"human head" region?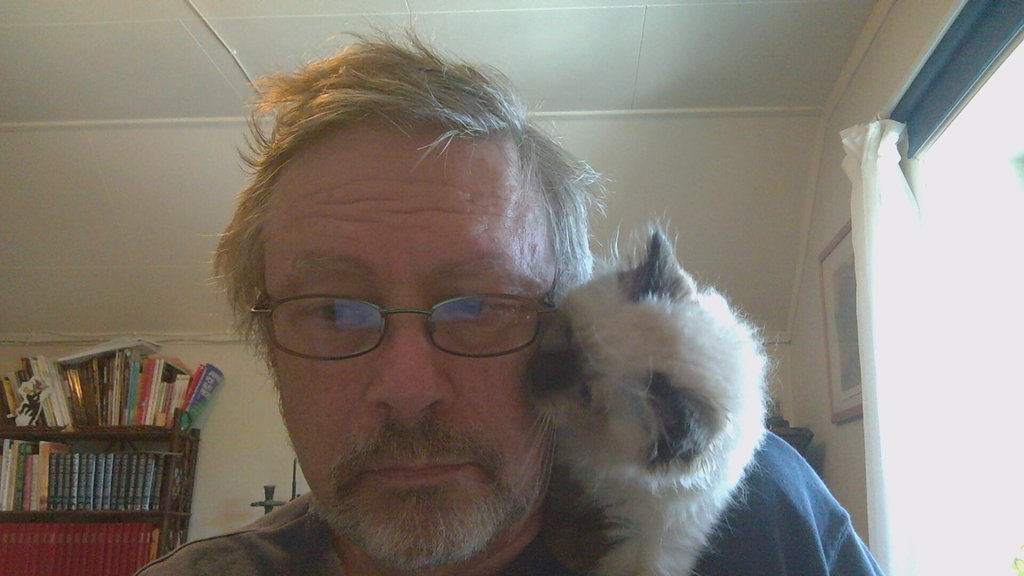
Rect(212, 41, 573, 463)
